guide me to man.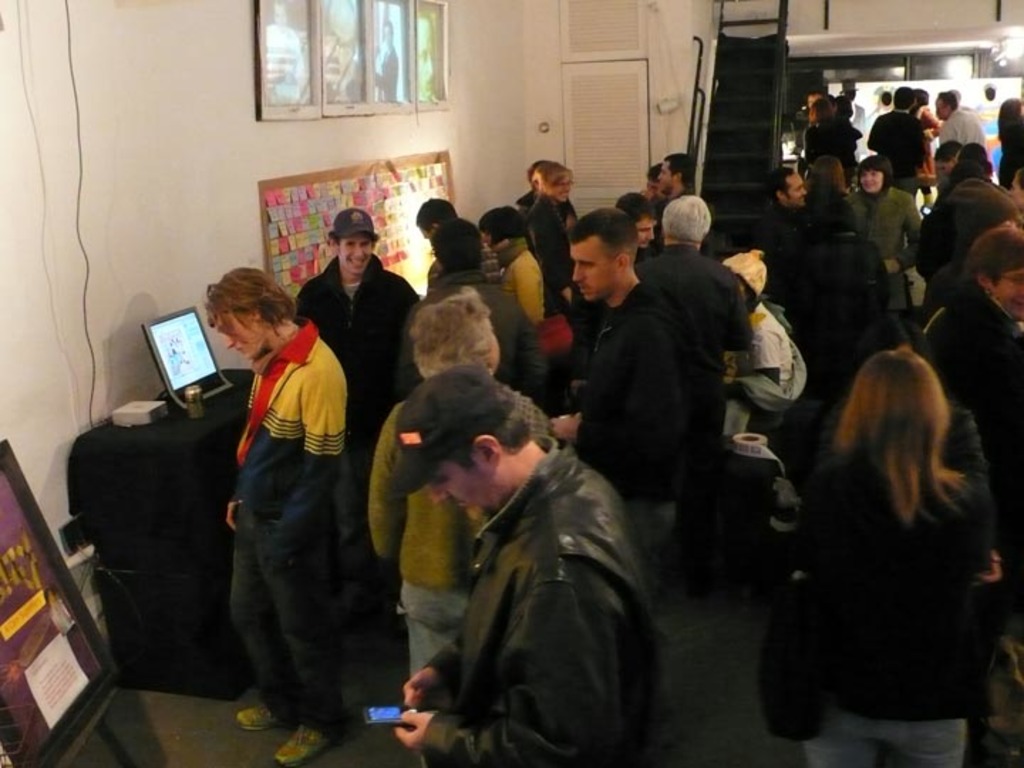
Guidance: detection(364, 357, 666, 759).
